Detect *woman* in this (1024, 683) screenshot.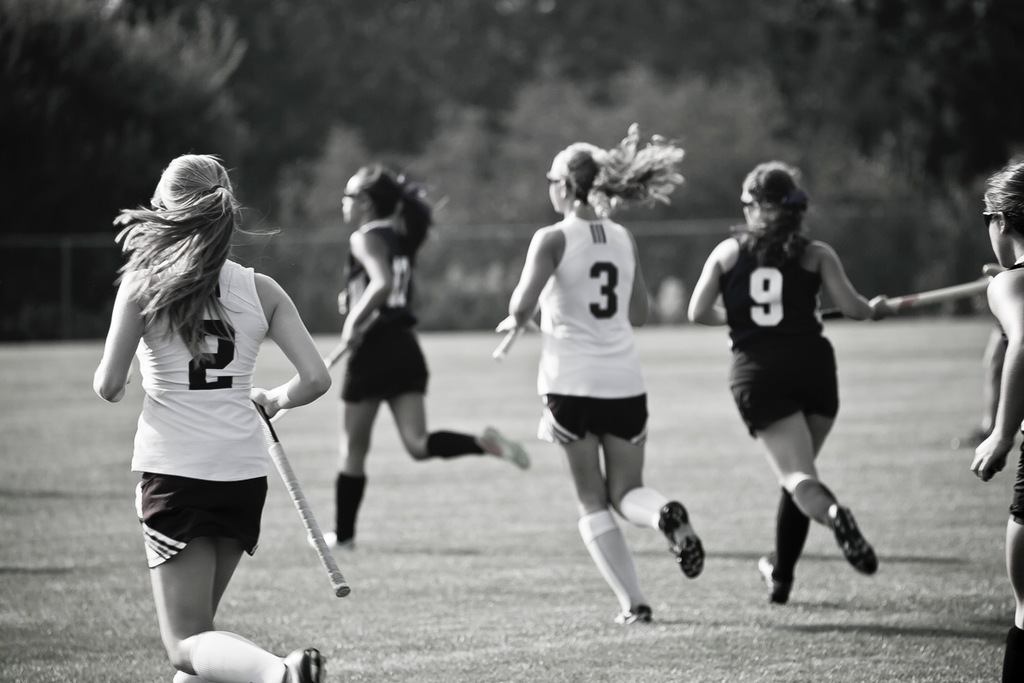
Detection: <box>96,127,326,660</box>.
